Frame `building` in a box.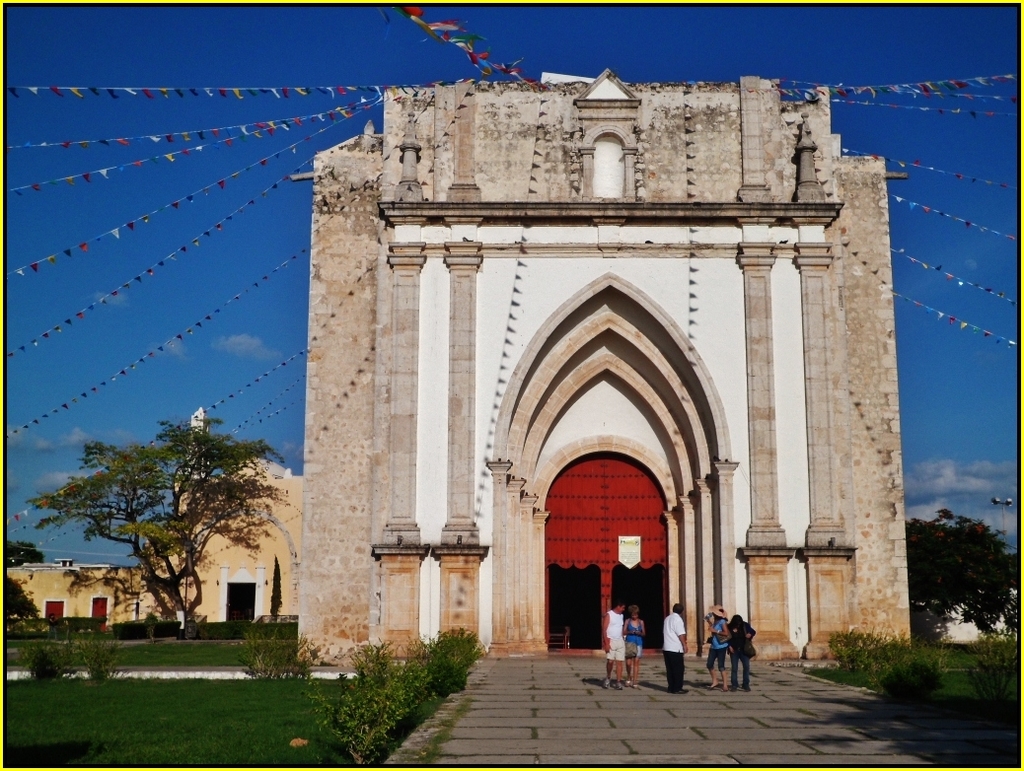
bbox(297, 69, 914, 667).
